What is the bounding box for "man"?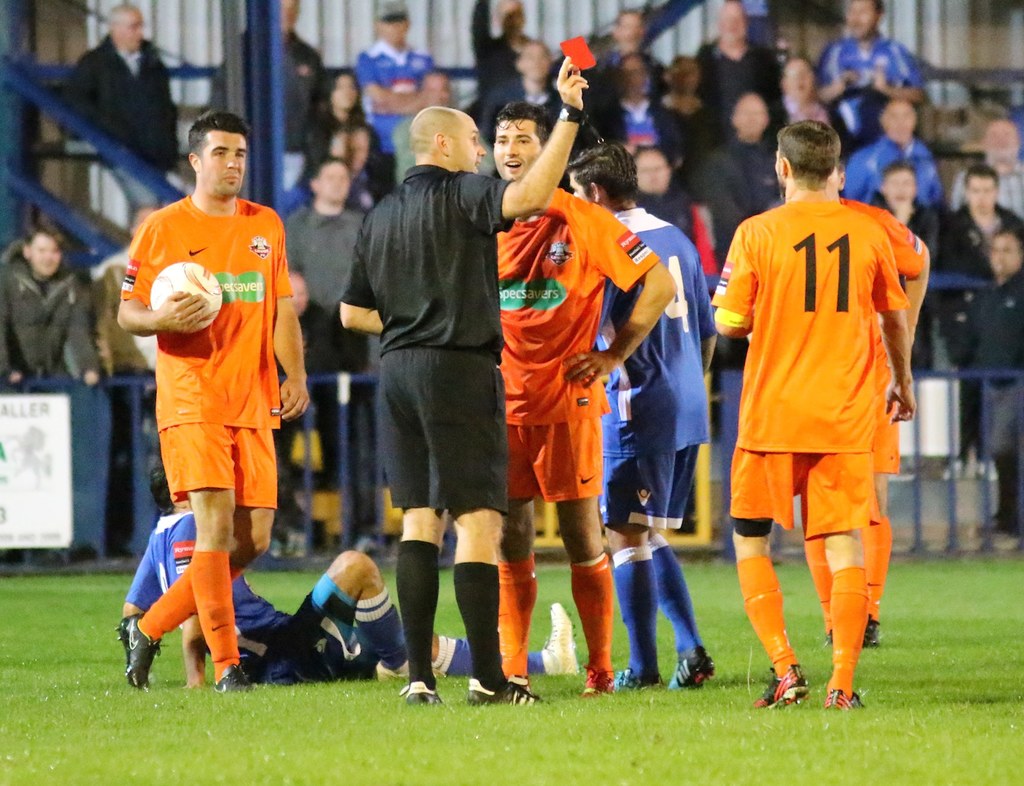
54,3,180,227.
